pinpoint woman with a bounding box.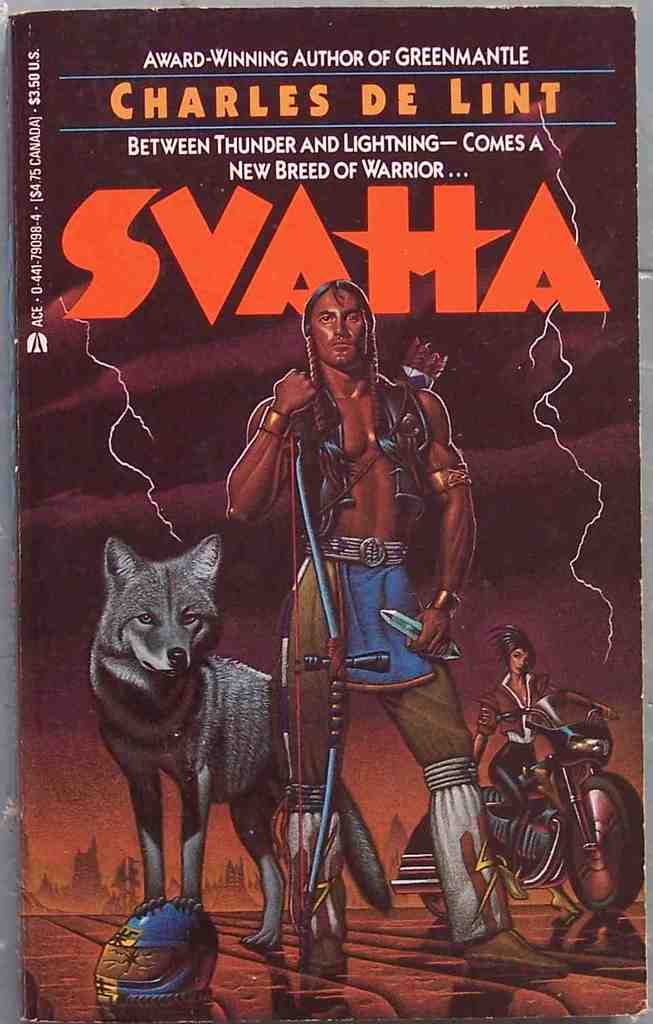
detection(464, 630, 613, 900).
